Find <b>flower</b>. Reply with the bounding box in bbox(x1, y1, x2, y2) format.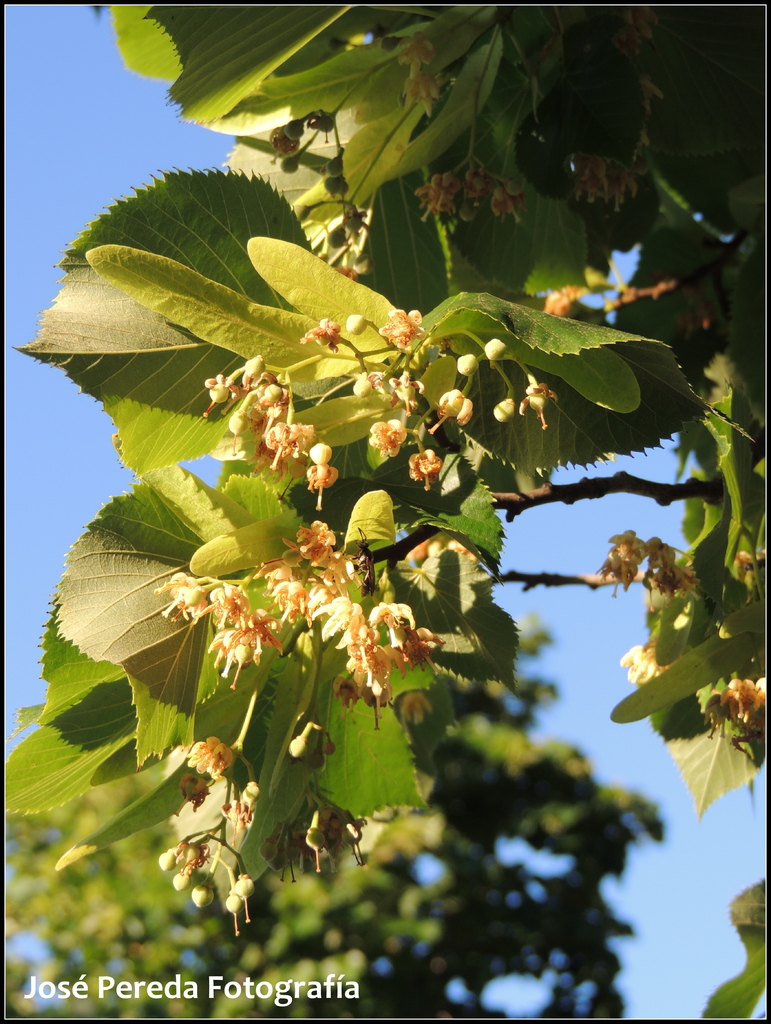
bbox(380, 312, 424, 344).
